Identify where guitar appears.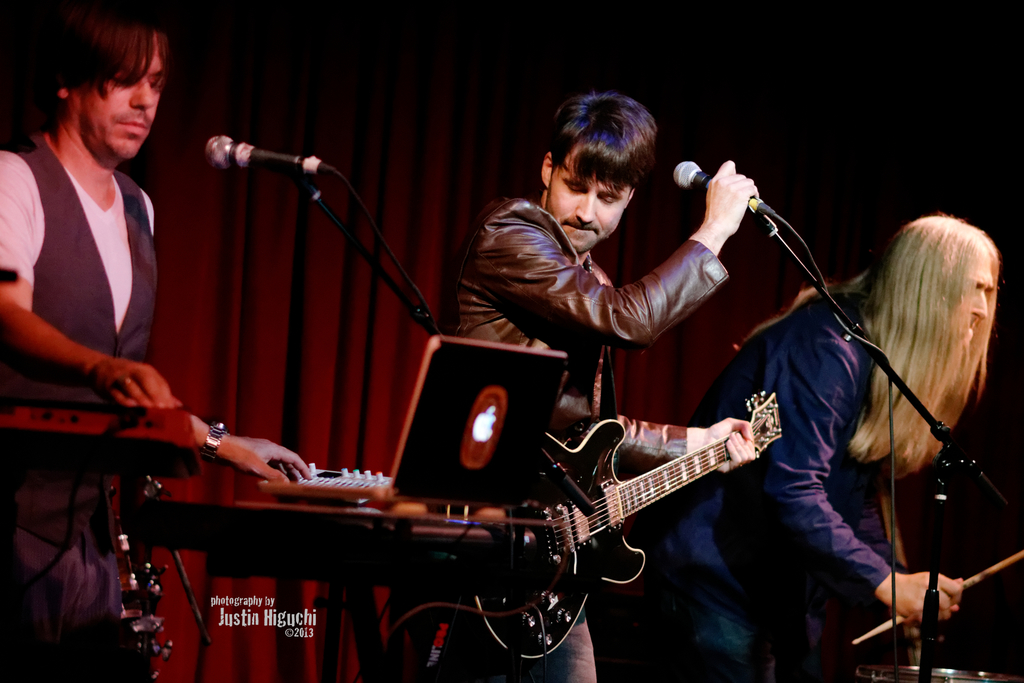
Appears at 473 386 780 668.
